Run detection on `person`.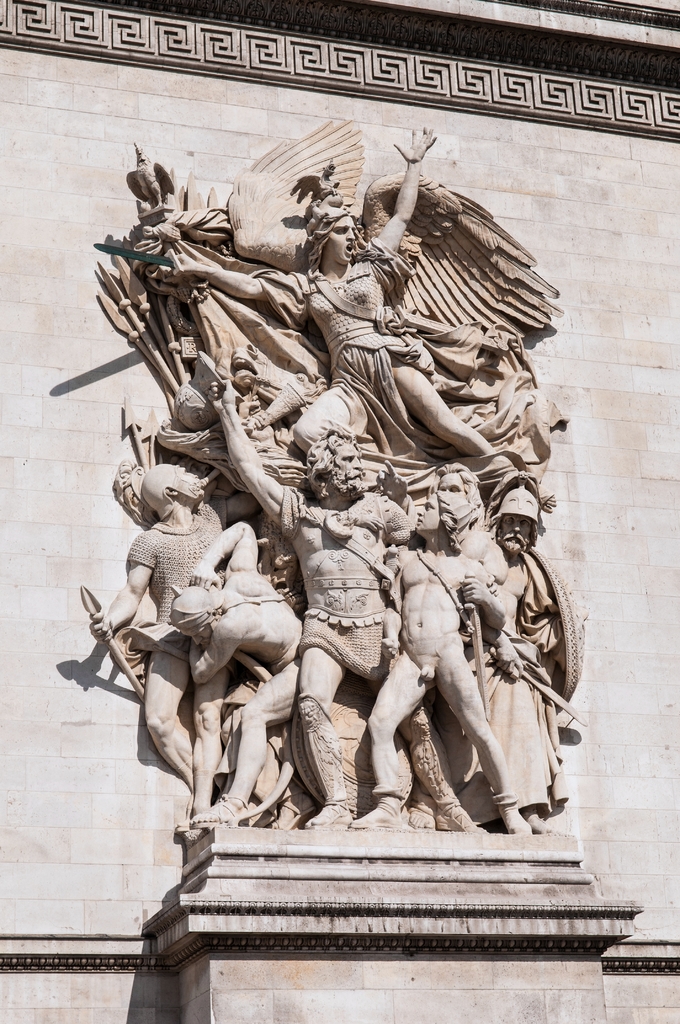
Result: detection(207, 374, 409, 826).
